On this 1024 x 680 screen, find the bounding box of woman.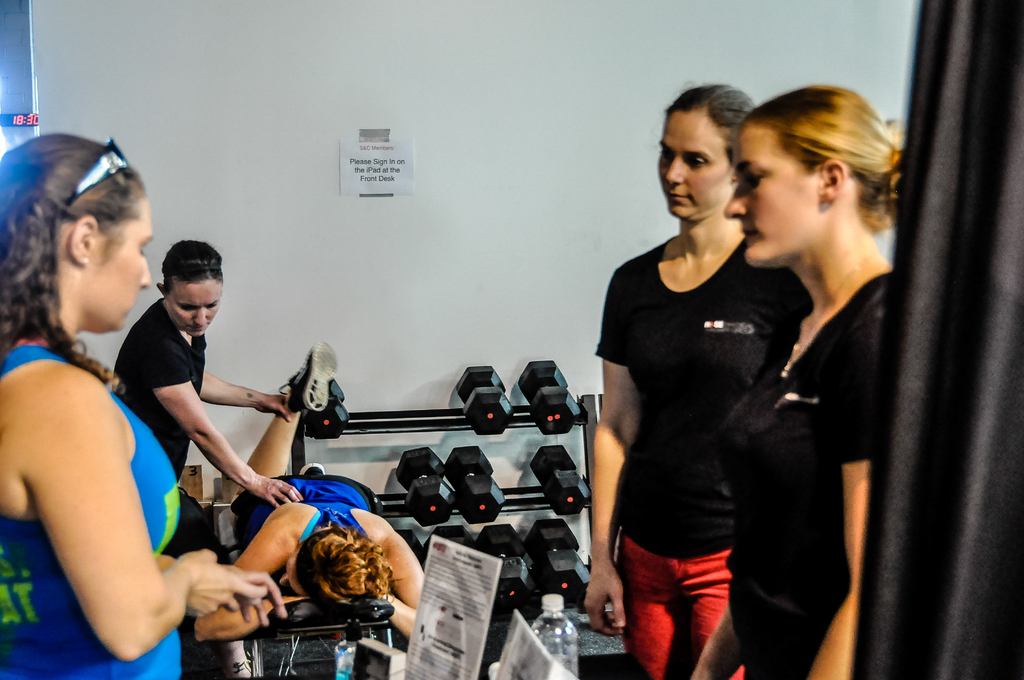
Bounding box: pyautogui.locateOnScreen(585, 85, 806, 679).
